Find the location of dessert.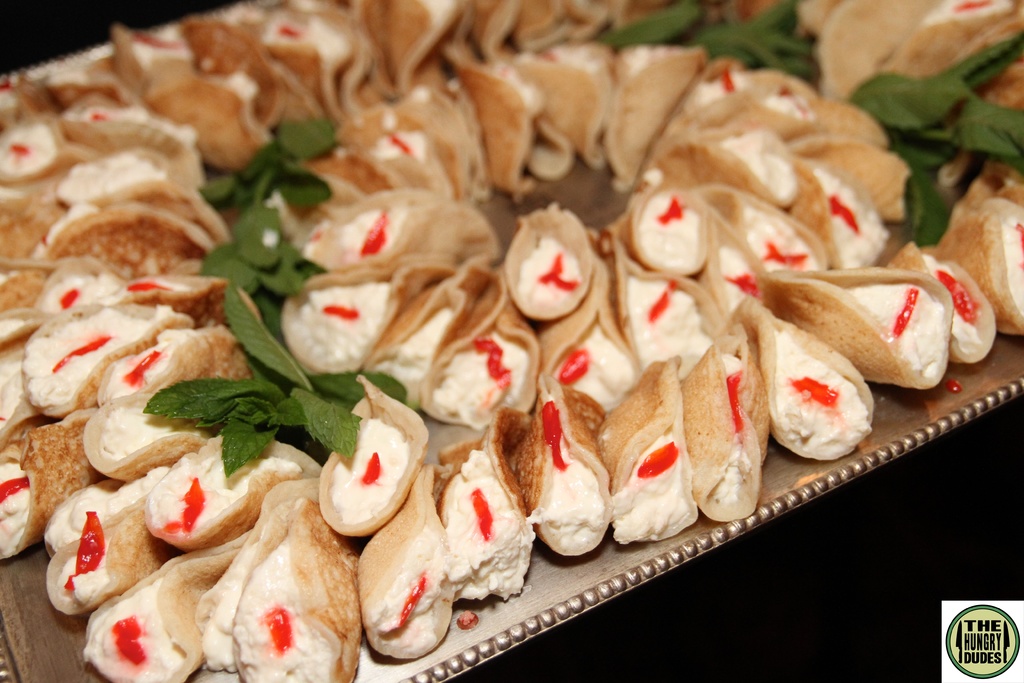
Location: box(152, 427, 286, 541).
